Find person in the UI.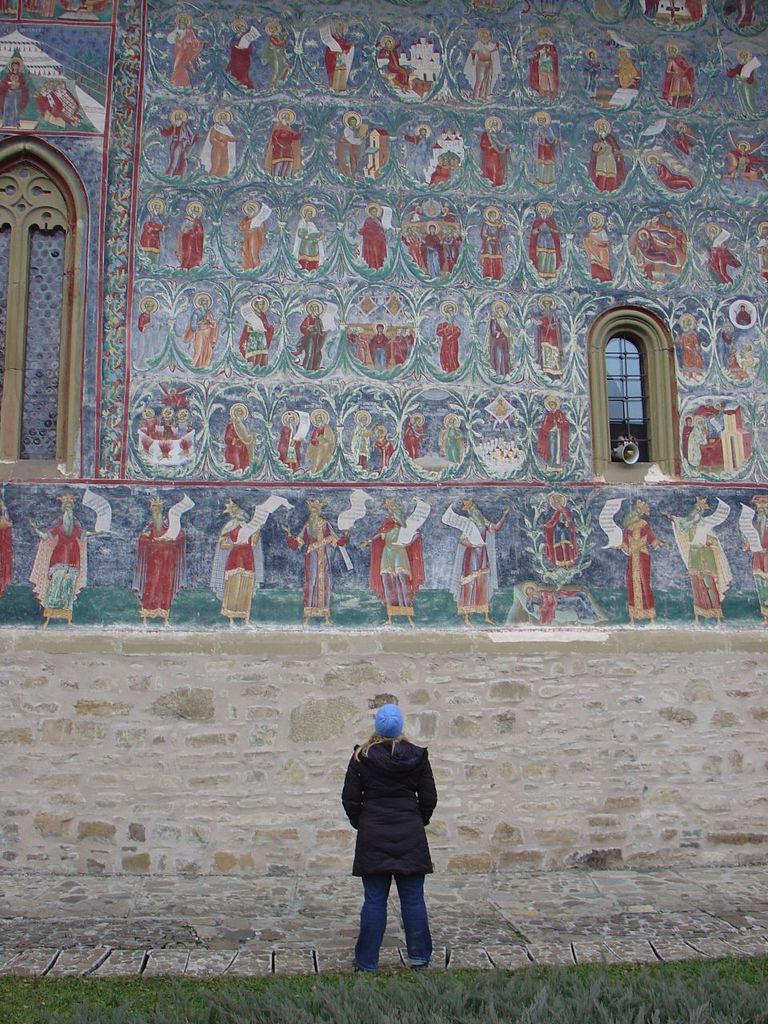
UI element at crop(419, 151, 456, 185).
